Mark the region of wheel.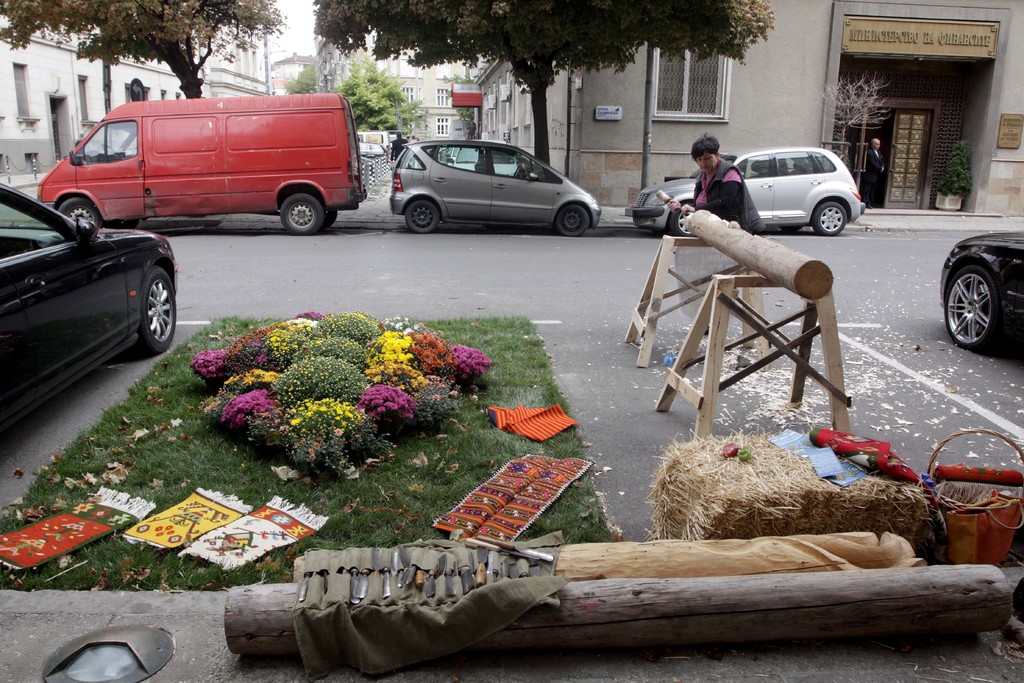
Region: 133:267:176:356.
